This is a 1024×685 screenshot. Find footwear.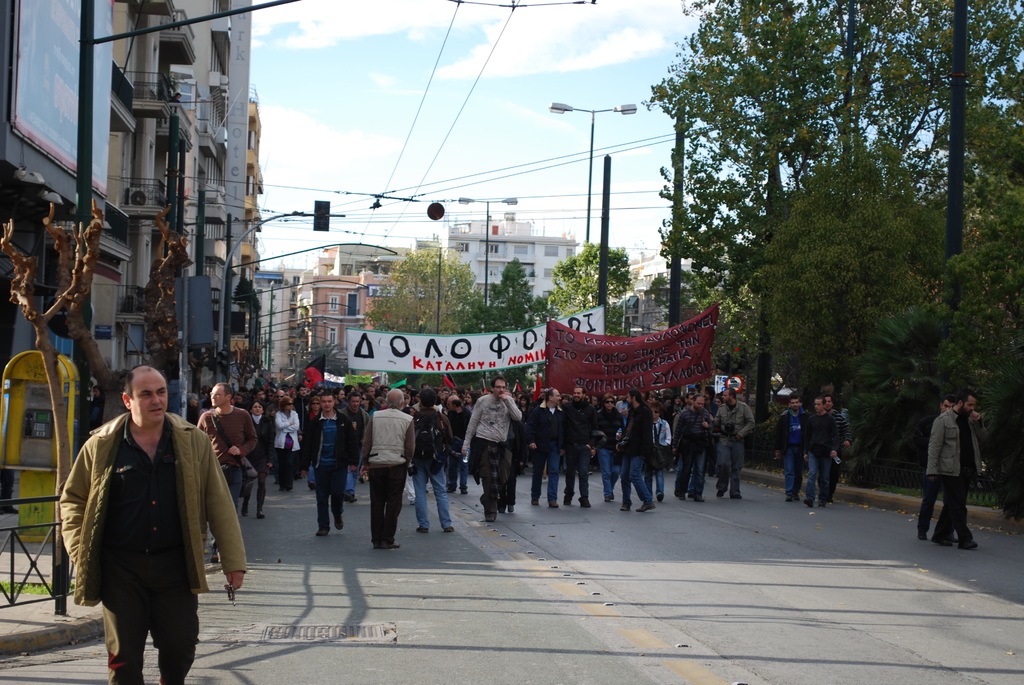
Bounding box: rect(956, 544, 976, 551).
